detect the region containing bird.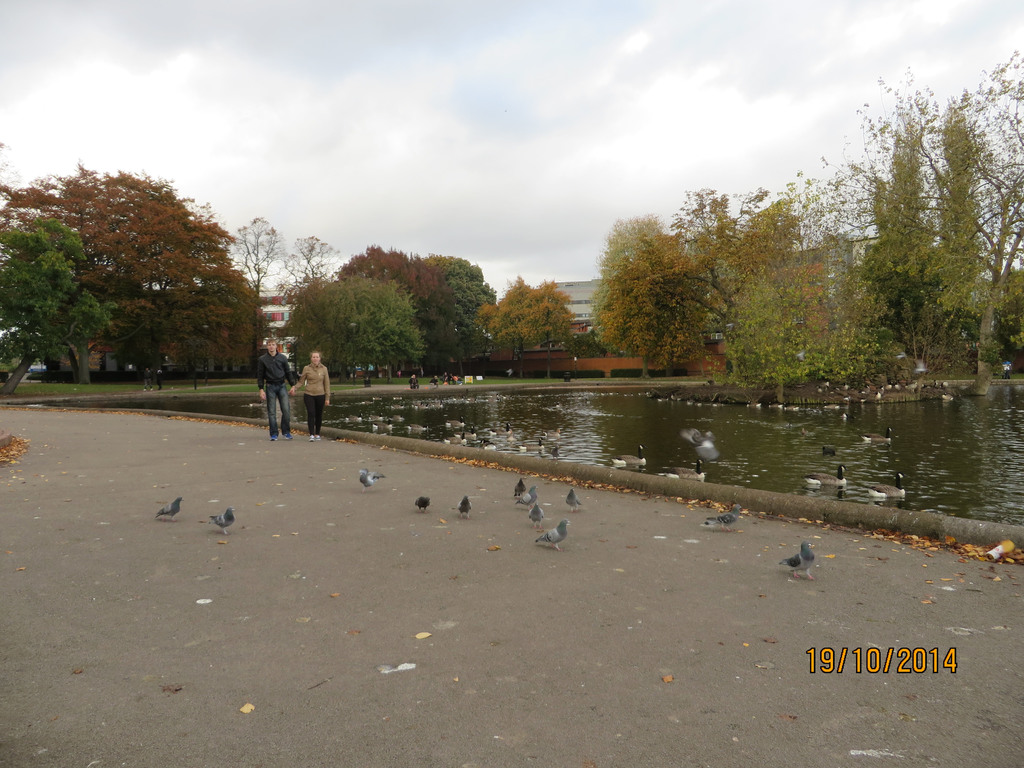
left=893, top=350, right=909, bottom=360.
